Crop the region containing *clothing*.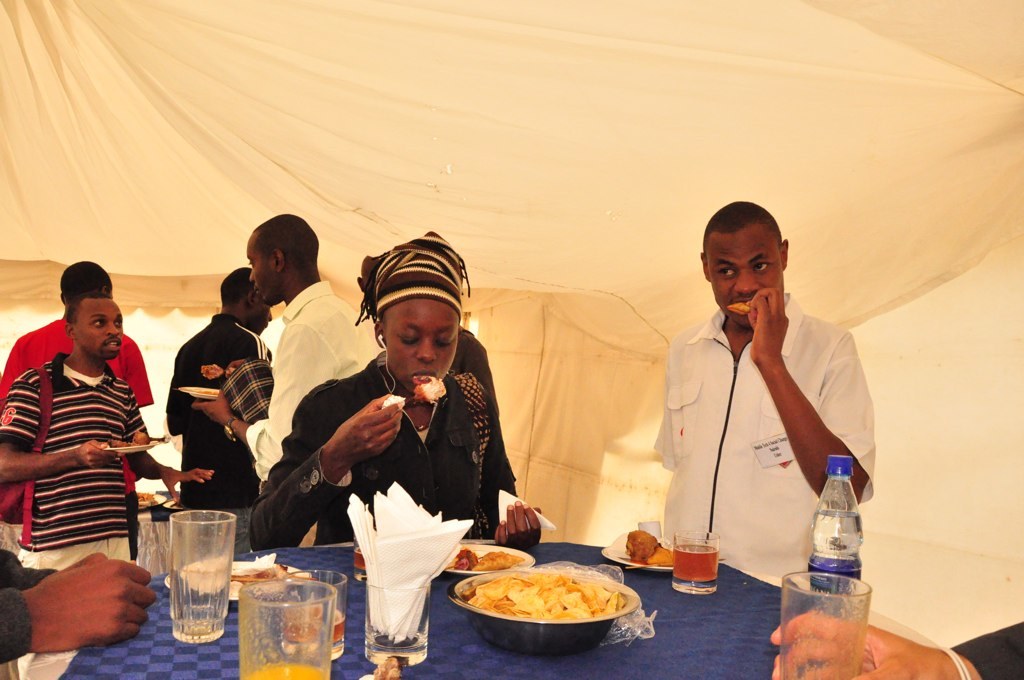
Crop region: {"left": 946, "top": 615, "right": 1023, "bottom": 679}.
